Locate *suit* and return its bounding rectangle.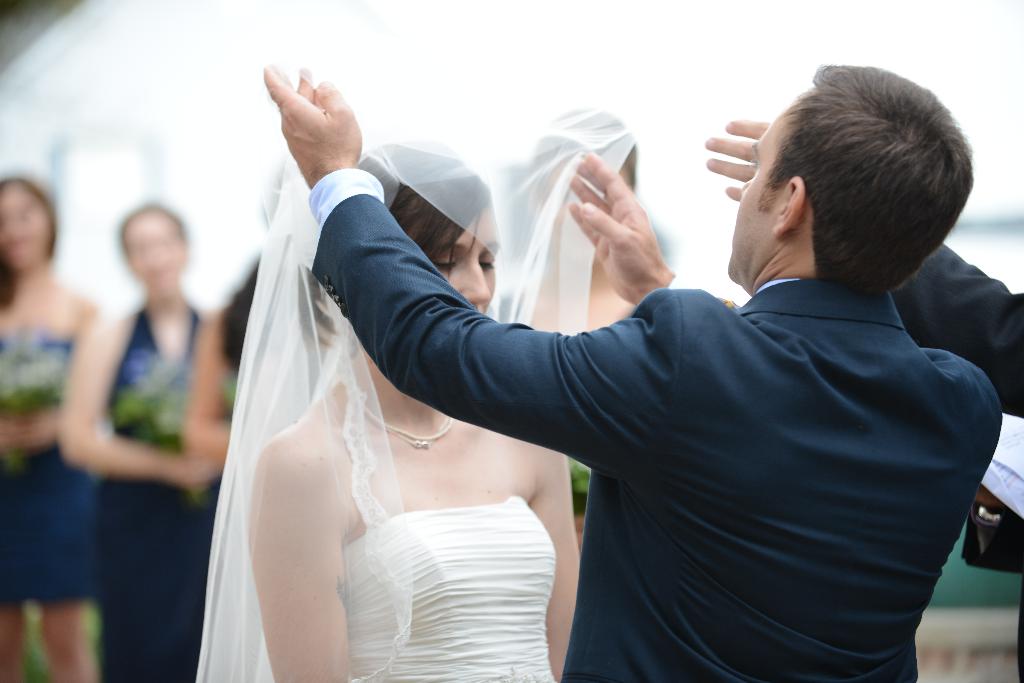
888:241:1023:417.
